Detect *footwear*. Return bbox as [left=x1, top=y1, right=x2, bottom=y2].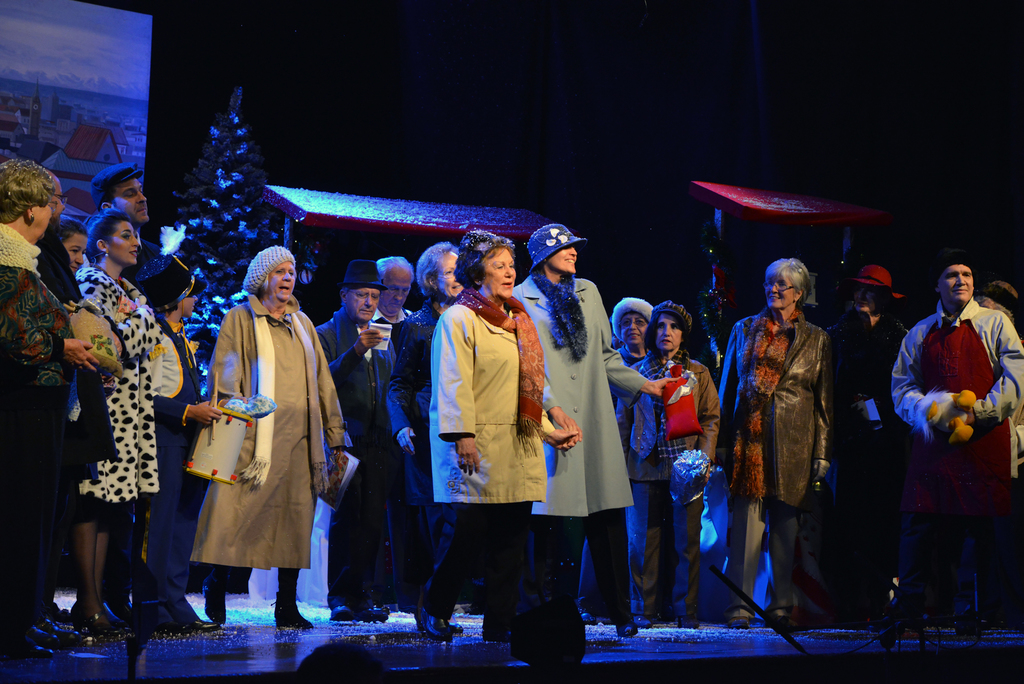
[left=419, top=601, right=447, bottom=642].
